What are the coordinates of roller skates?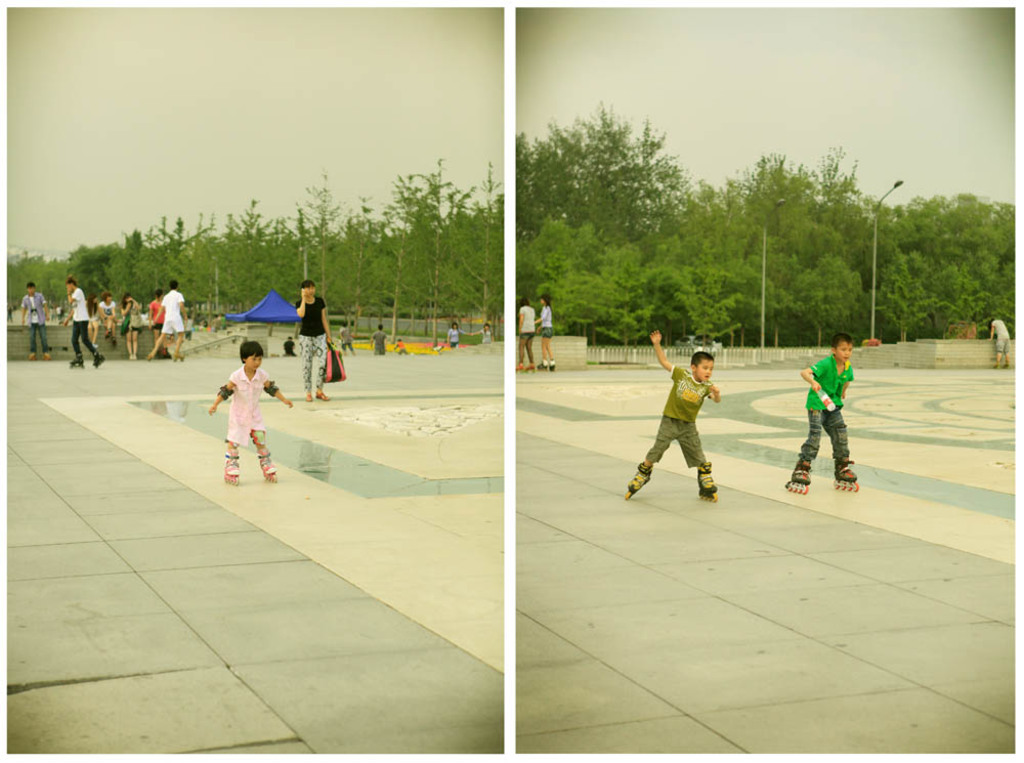
left=260, top=455, right=278, bottom=481.
